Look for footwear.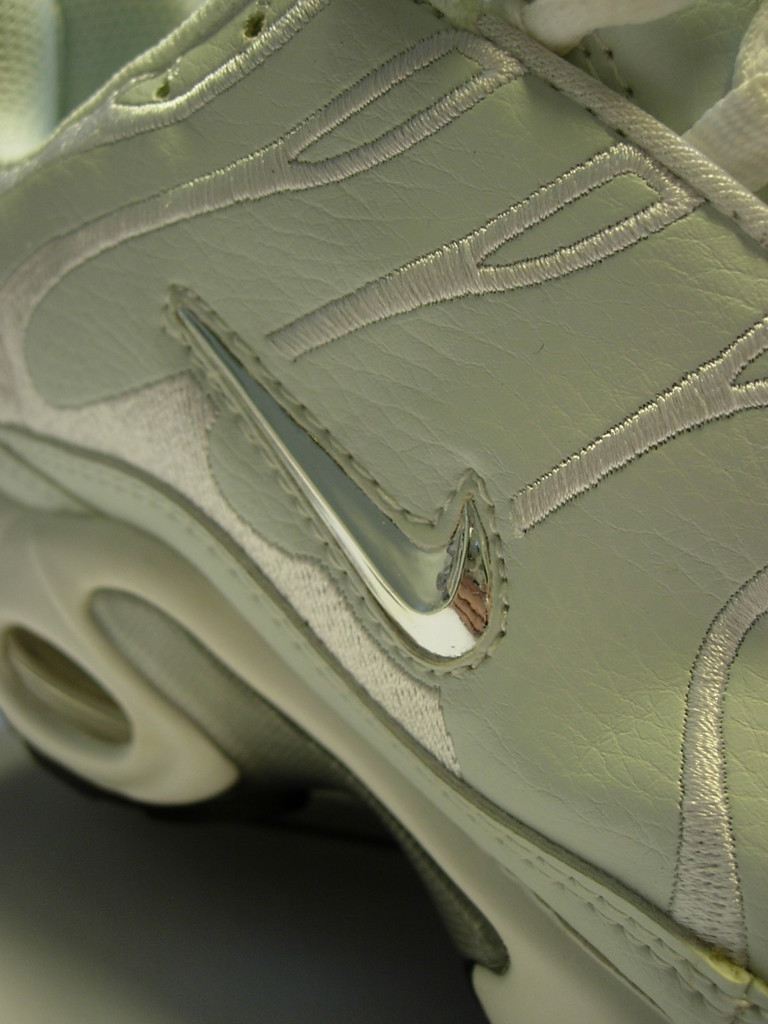
Found: pyautogui.locateOnScreen(0, 0, 767, 1023).
